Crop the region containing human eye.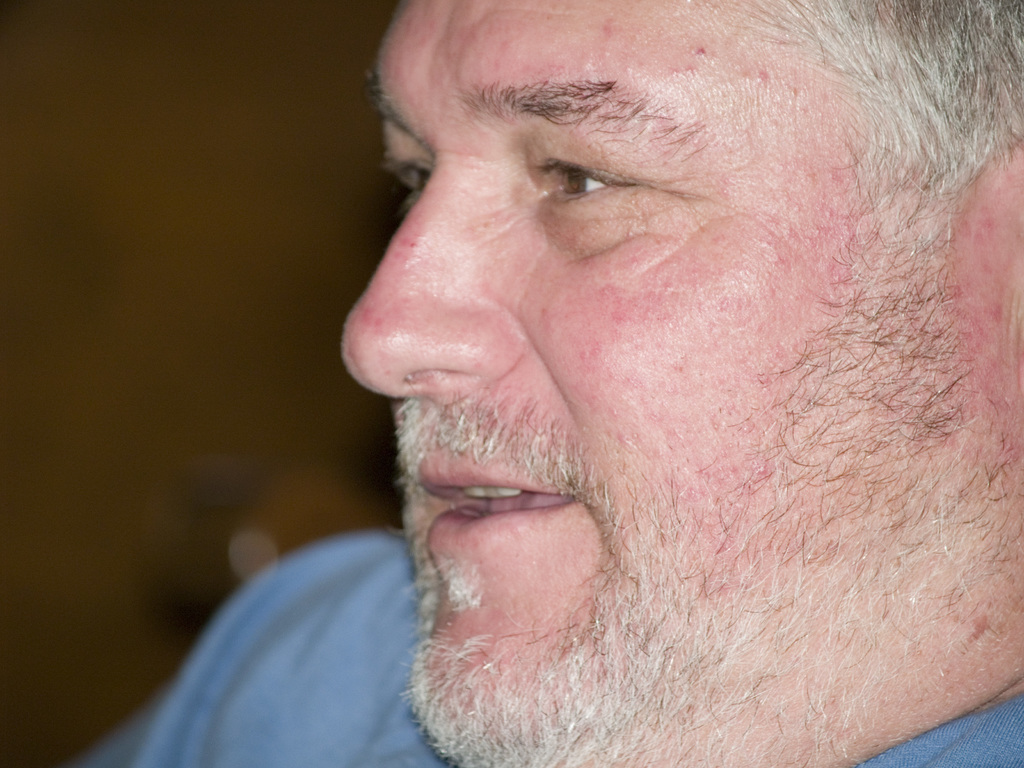
Crop region: (left=384, top=141, right=433, bottom=211).
